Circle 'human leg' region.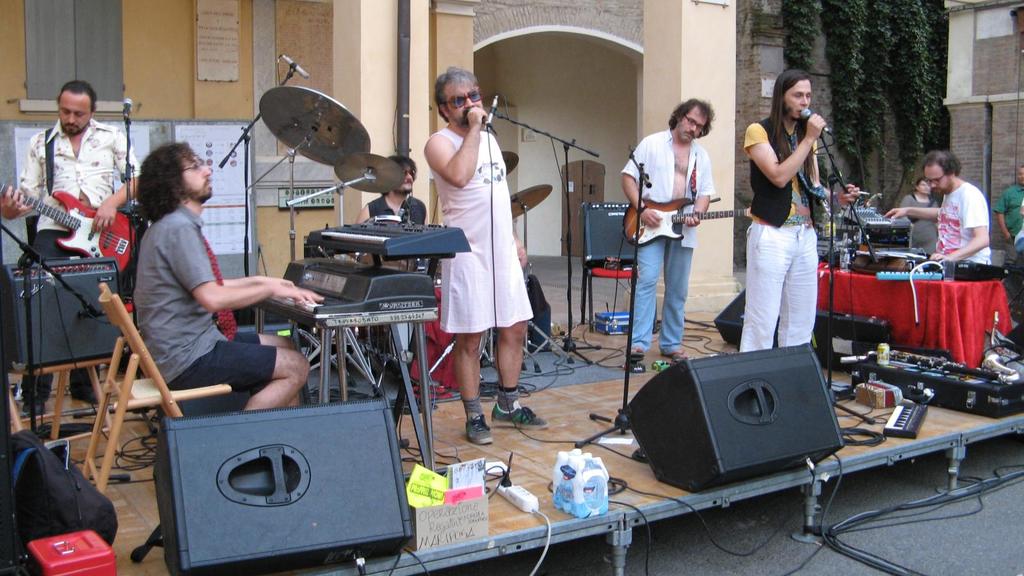
Region: [775, 218, 812, 345].
